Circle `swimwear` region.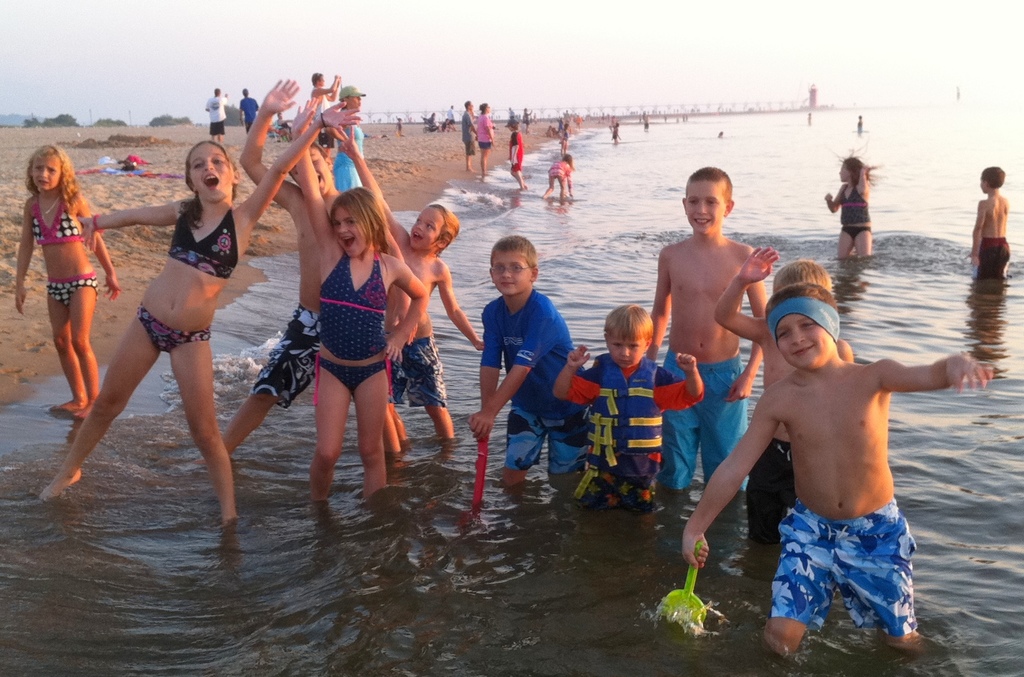
Region: 477,115,501,152.
